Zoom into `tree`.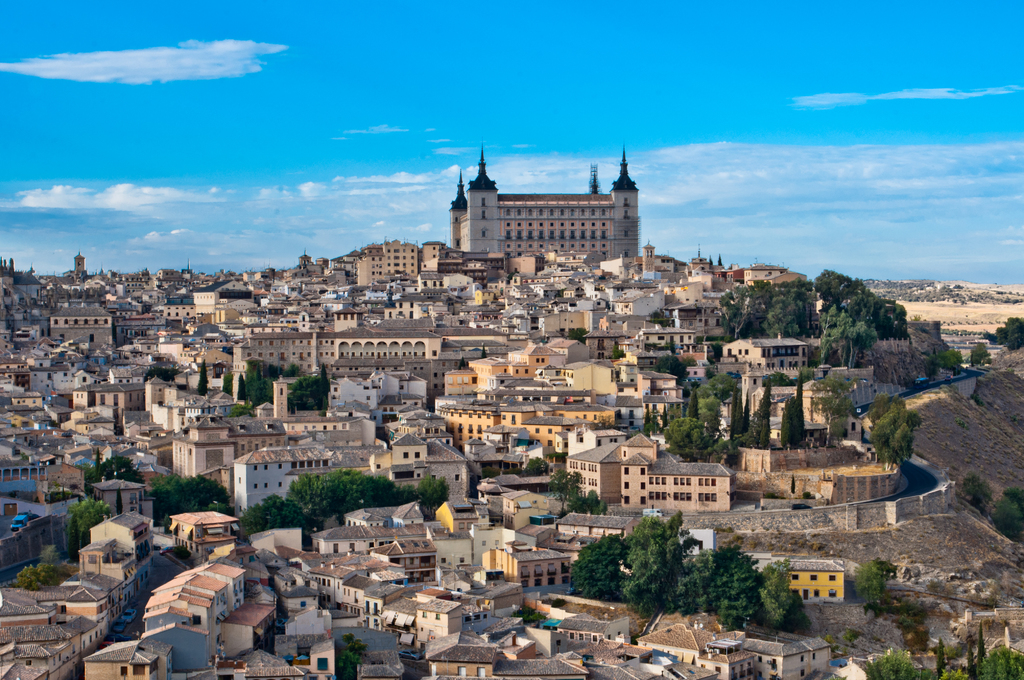
Zoom target: region(67, 499, 111, 564).
